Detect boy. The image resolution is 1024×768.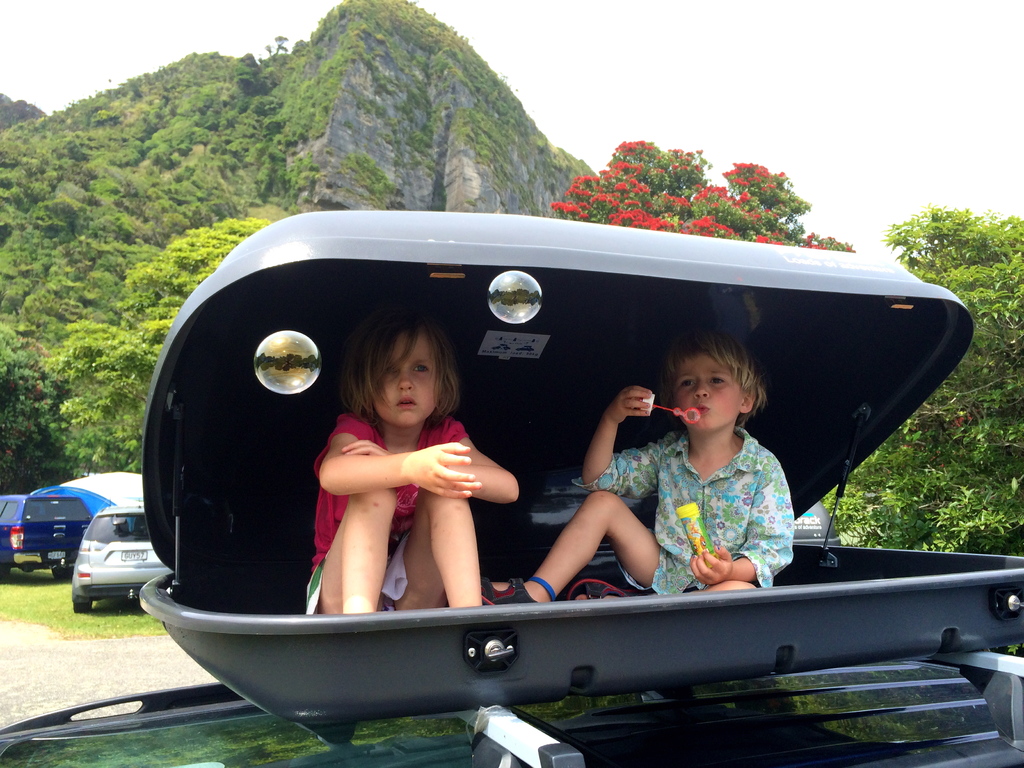
<bbox>540, 326, 820, 640</bbox>.
